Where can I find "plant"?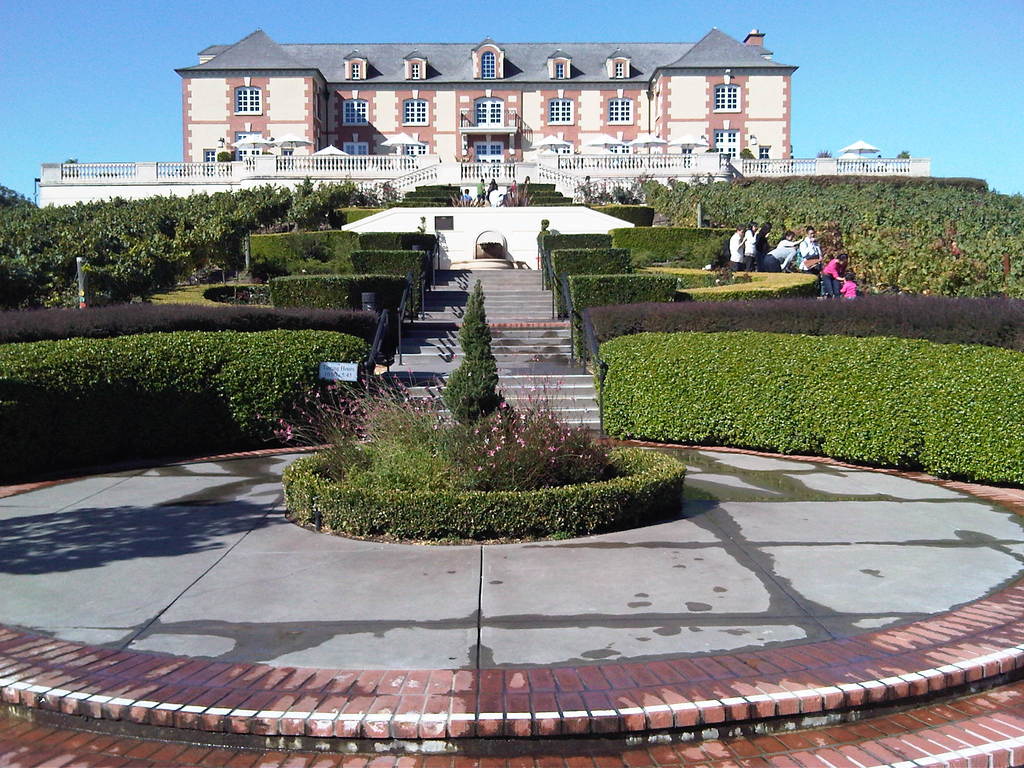
You can find it at [364, 376, 495, 492].
